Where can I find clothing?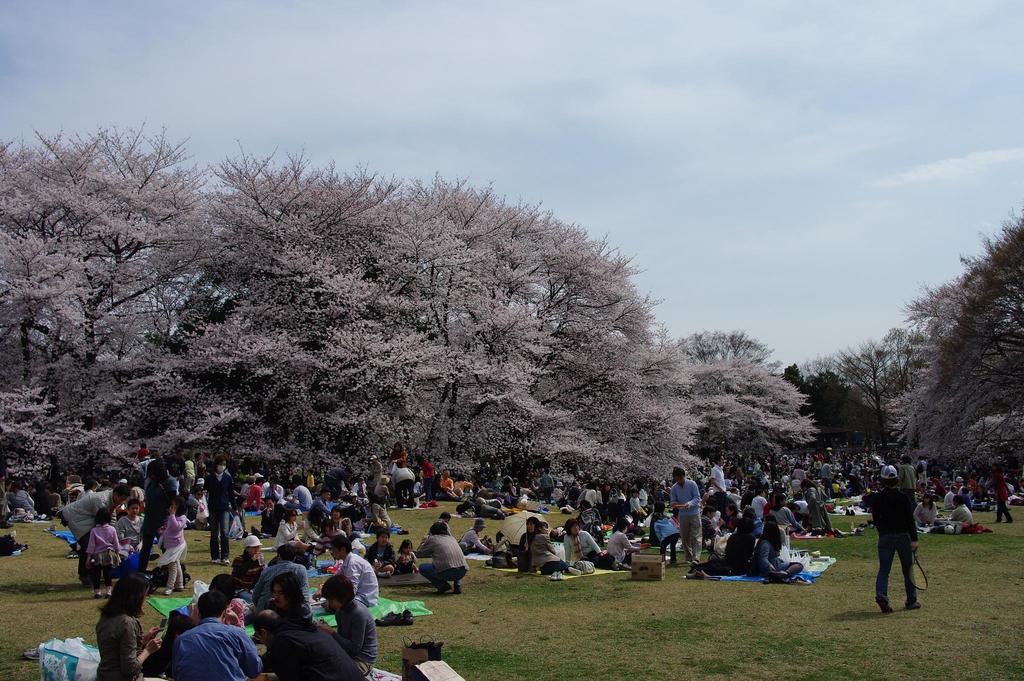
You can find it at bbox=[88, 527, 125, 566].
